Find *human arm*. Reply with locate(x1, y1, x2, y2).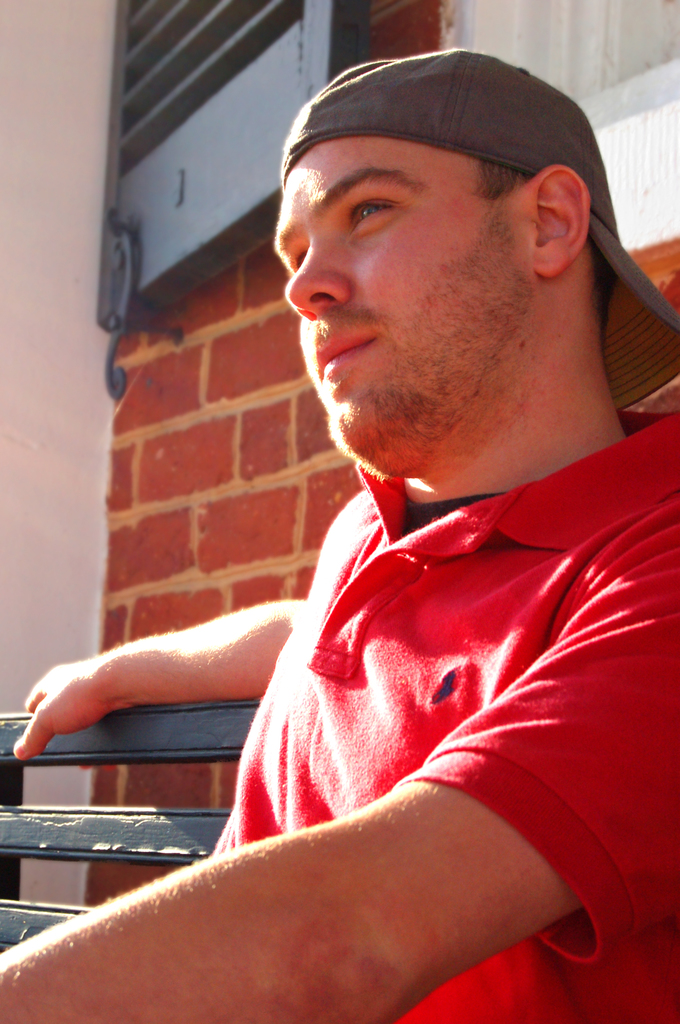
locate(0, 524, 676, 1023).
